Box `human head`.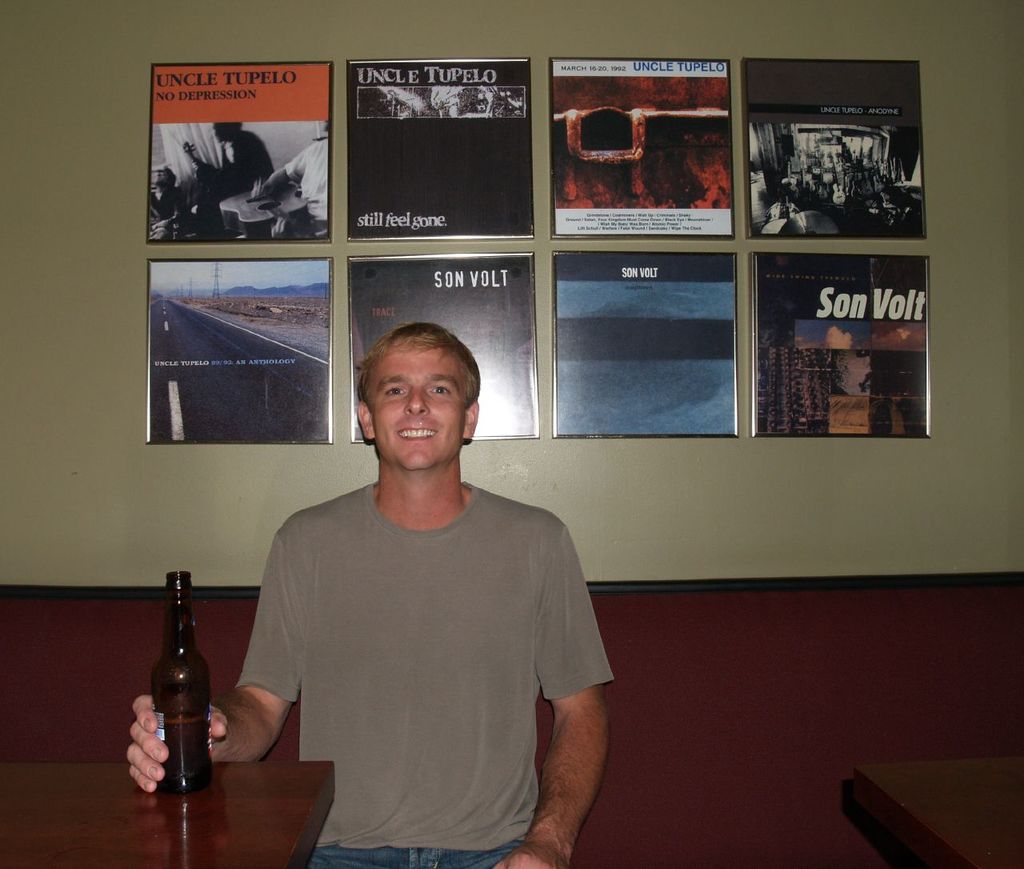
region(214, 122, 244, 141).
